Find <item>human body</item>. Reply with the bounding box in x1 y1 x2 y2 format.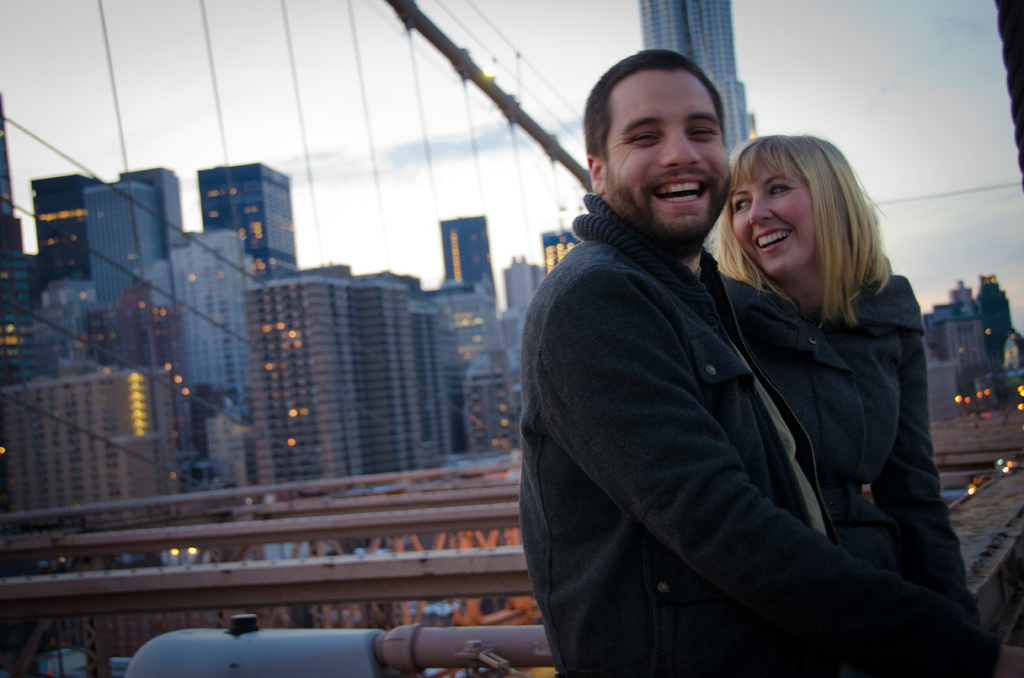
721 271 978 620.
